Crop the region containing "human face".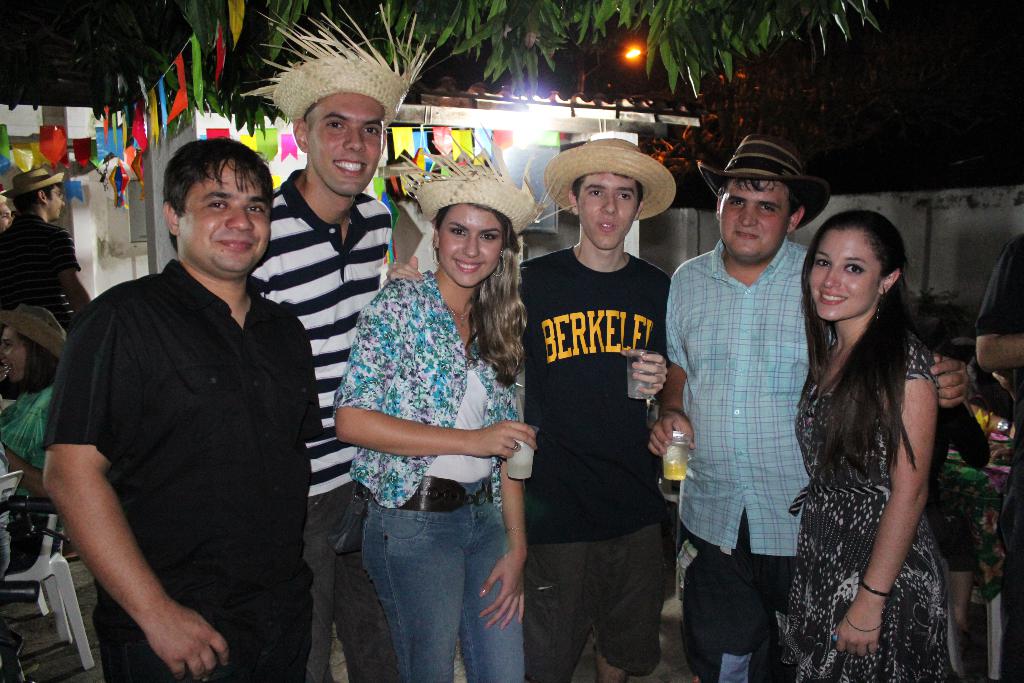
Crop region: [x1=811, y1=229, x2=879, y2=324].
